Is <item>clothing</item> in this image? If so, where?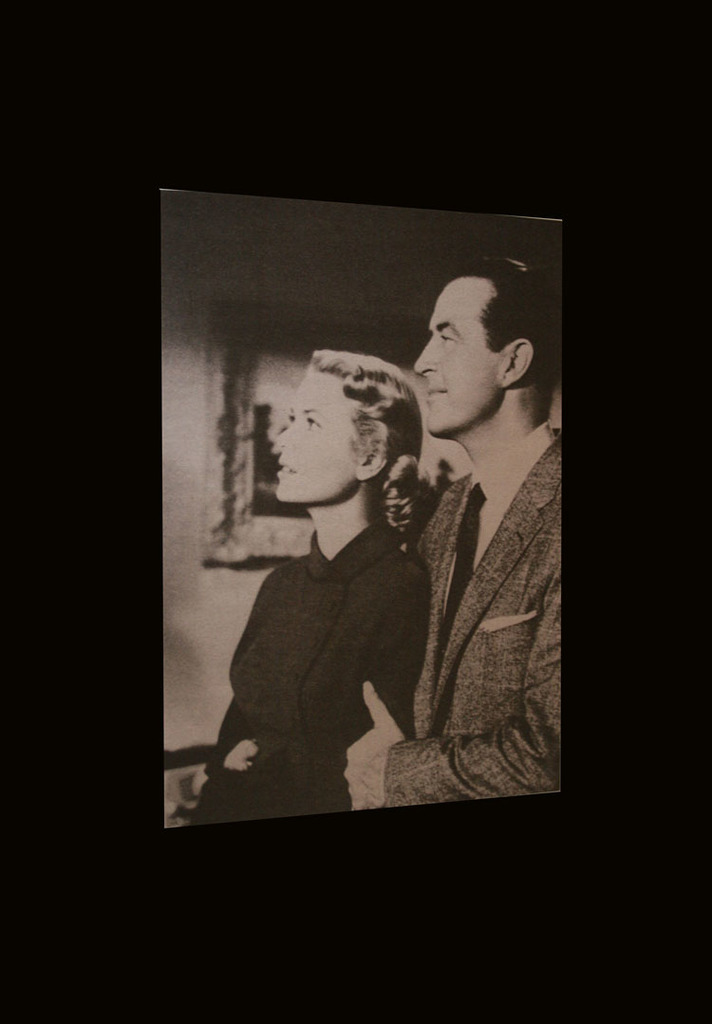
Yes, at (left=186, top=516, right=434, bottom=829).
